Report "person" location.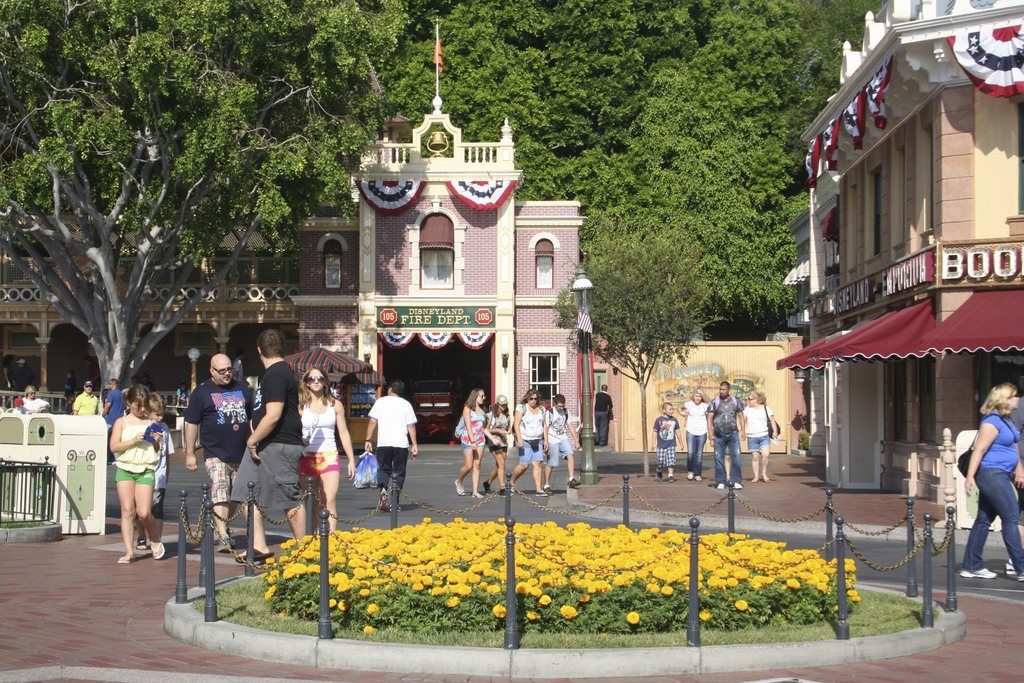
Report: {"x1": 366, "y1": 384, "x2": 420, "y2": 513}.
